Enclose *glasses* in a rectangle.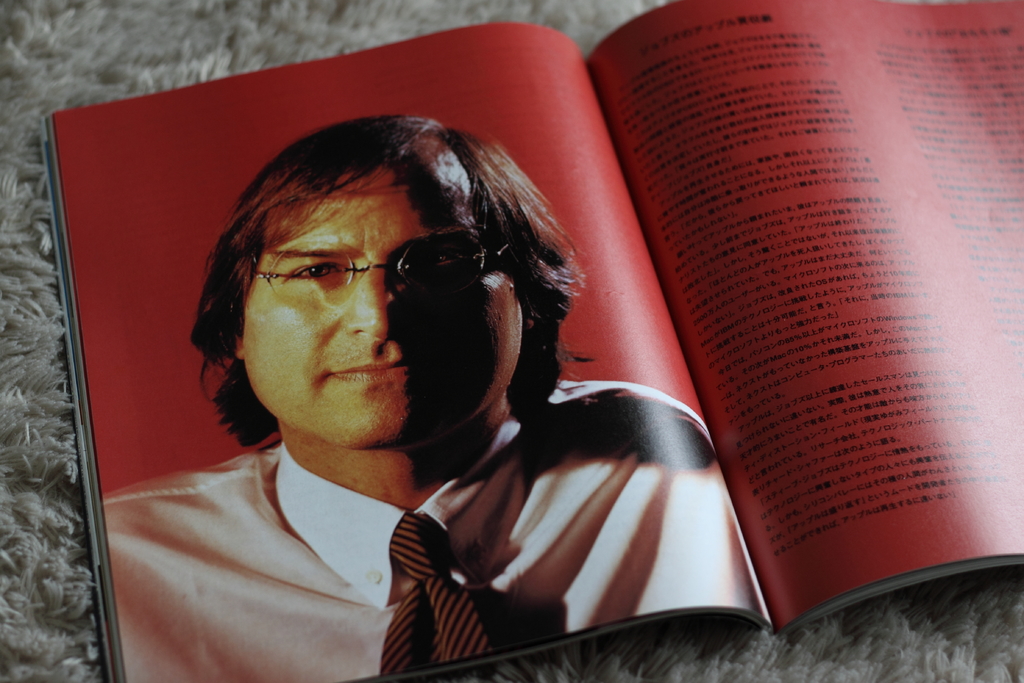
box=[226, 236, 504, 325].
